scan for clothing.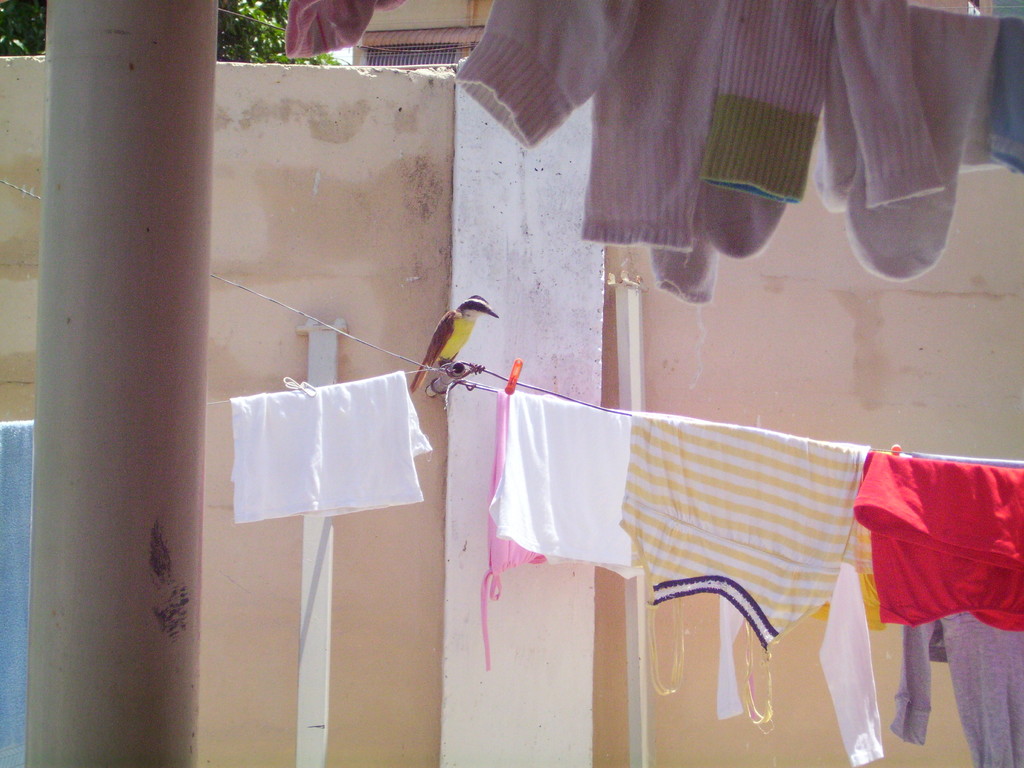
Scan result: locate(843, 438, 1021, 633).
